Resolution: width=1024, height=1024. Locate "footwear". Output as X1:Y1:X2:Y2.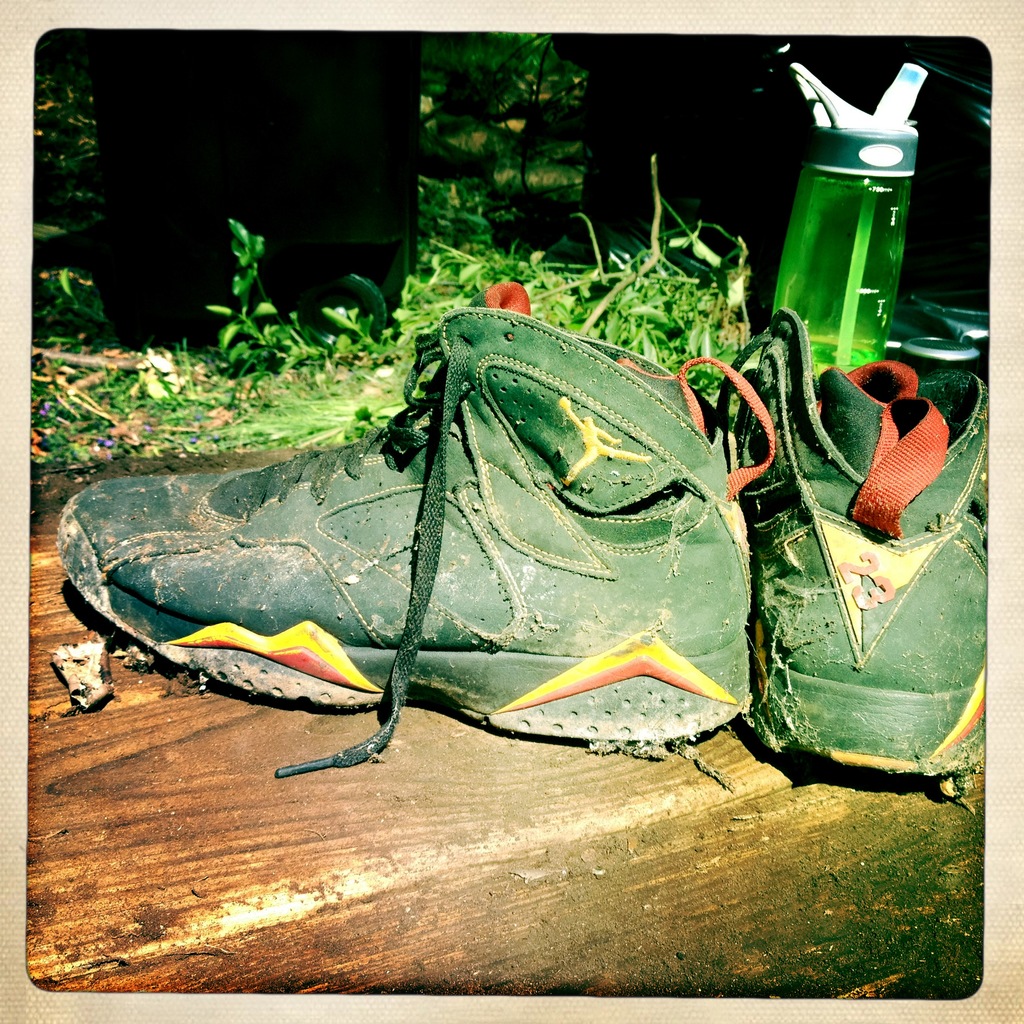
724:305:989:779.
